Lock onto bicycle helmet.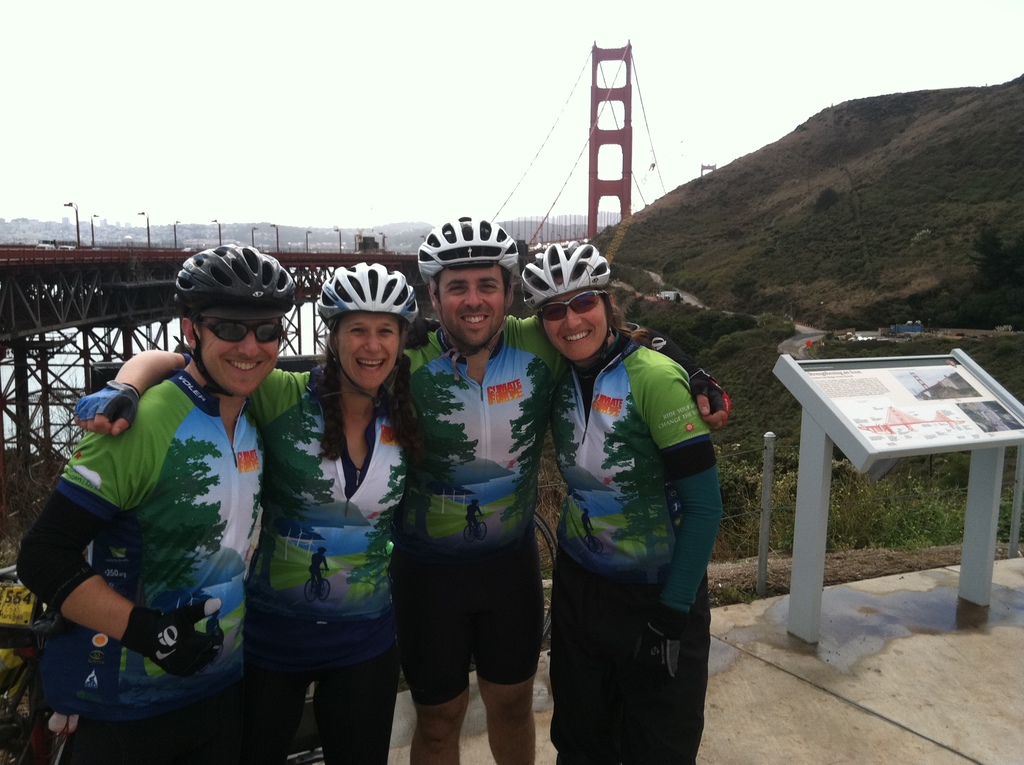
Locked: rect(320, 257, 421, 327).
